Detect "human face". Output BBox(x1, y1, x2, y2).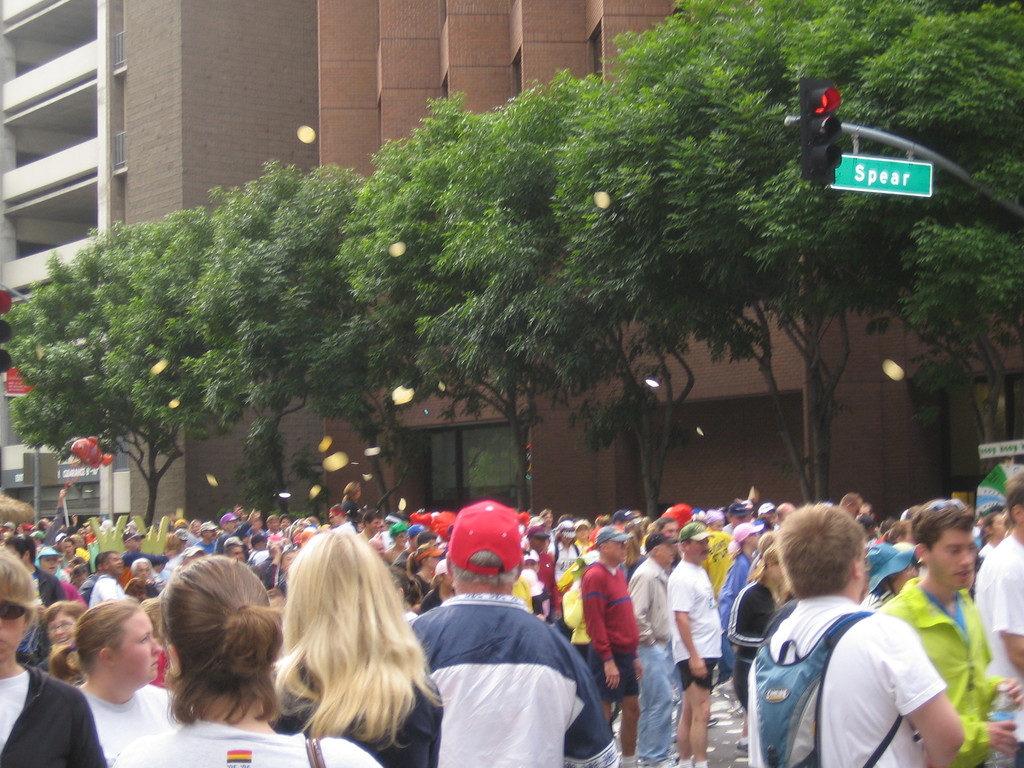
BBox(691, 537, 708, 559).
